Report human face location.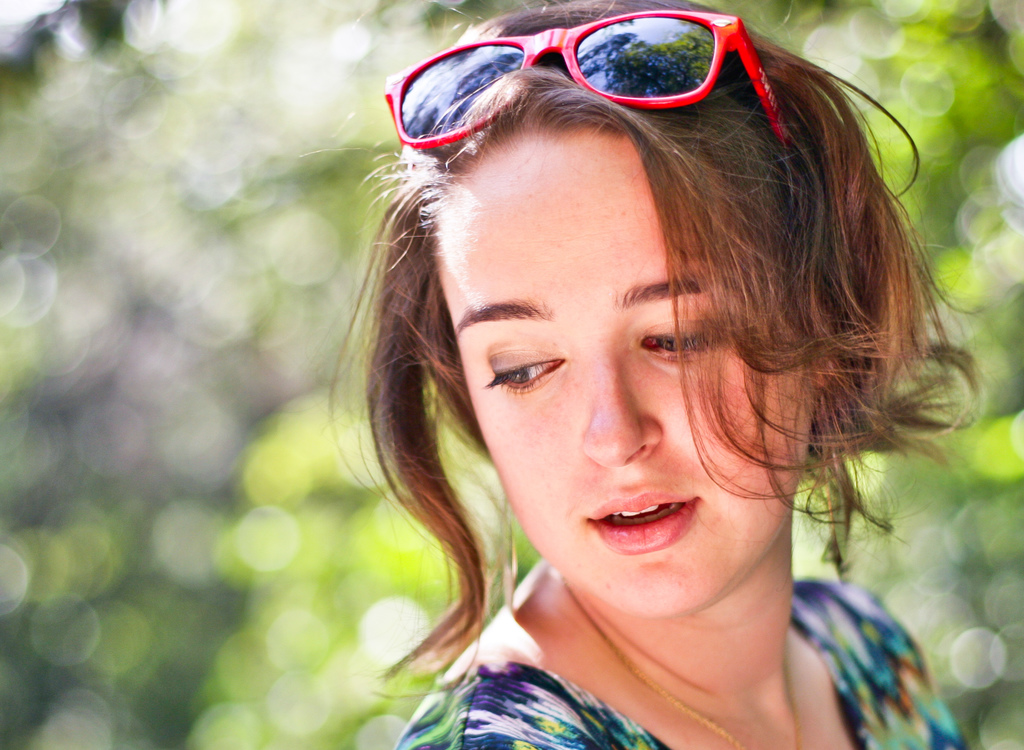
Report: <box>435,88,832,600</box>.
